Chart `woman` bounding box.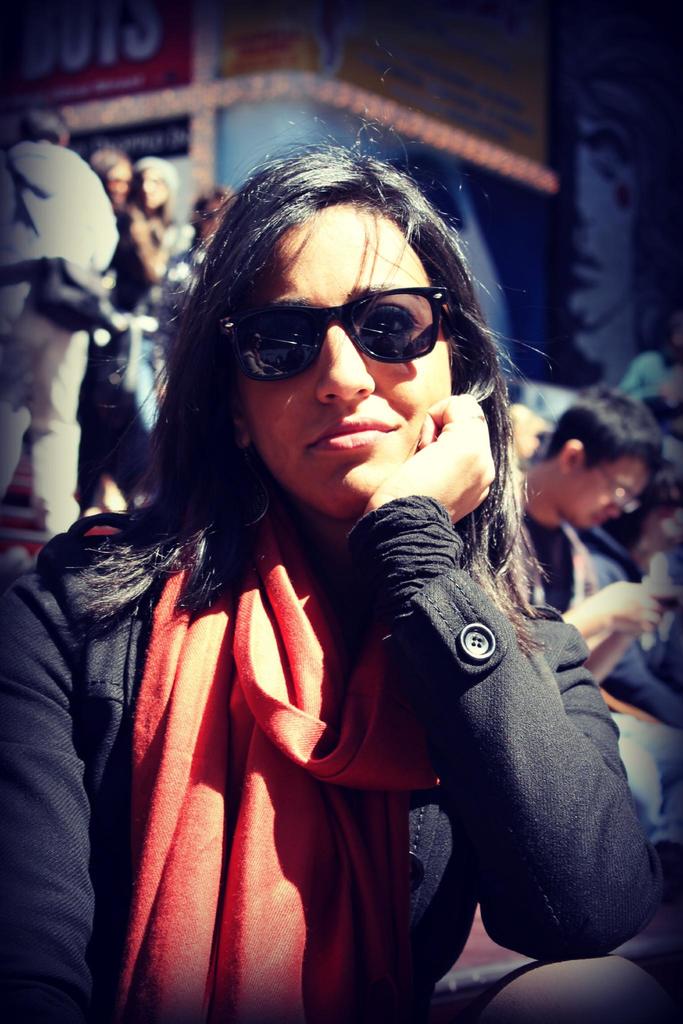
Charted: 106,164,184,538.
